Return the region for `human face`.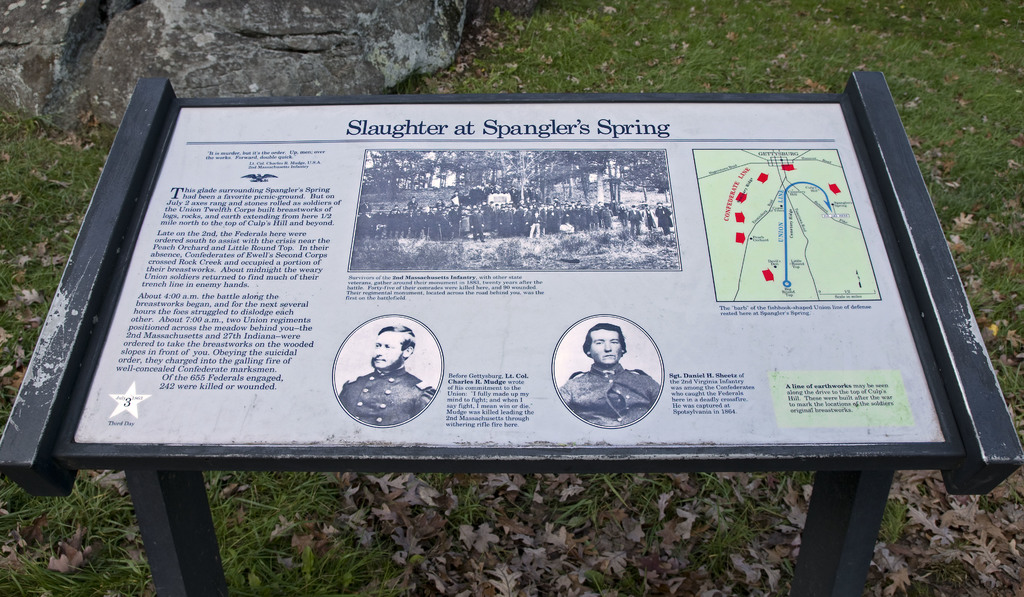
bbox=[372, 328, 401, 367].
